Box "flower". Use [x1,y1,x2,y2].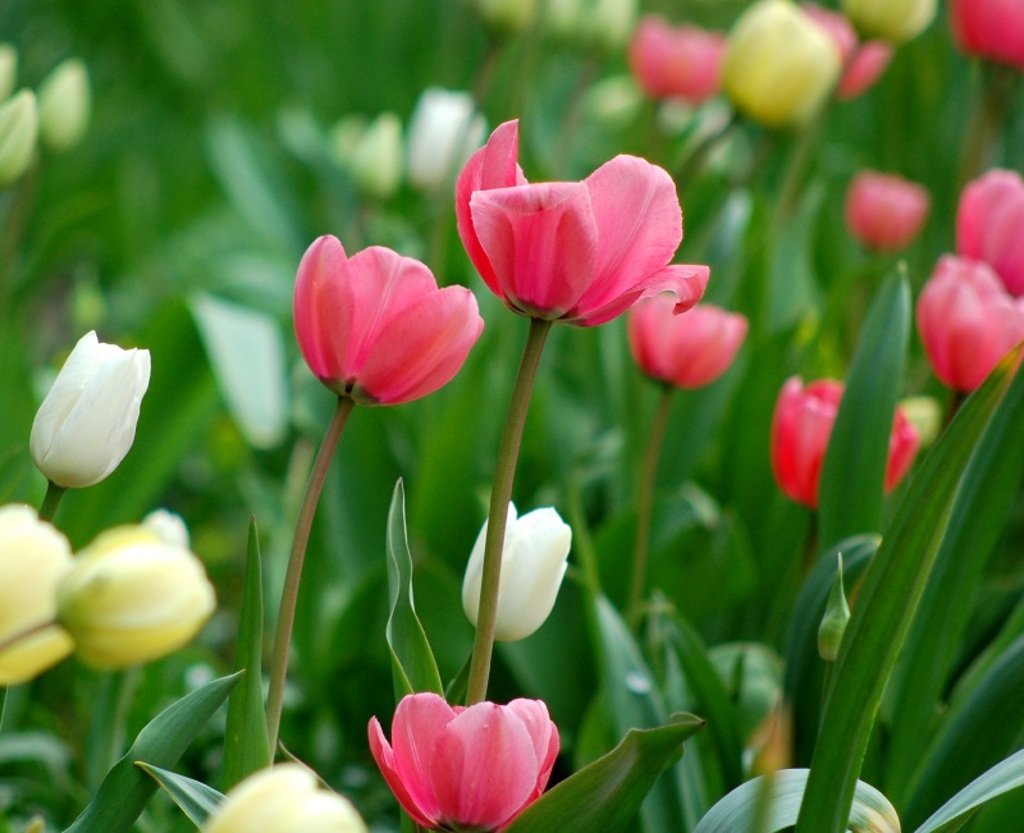
[51,502,220,685].
